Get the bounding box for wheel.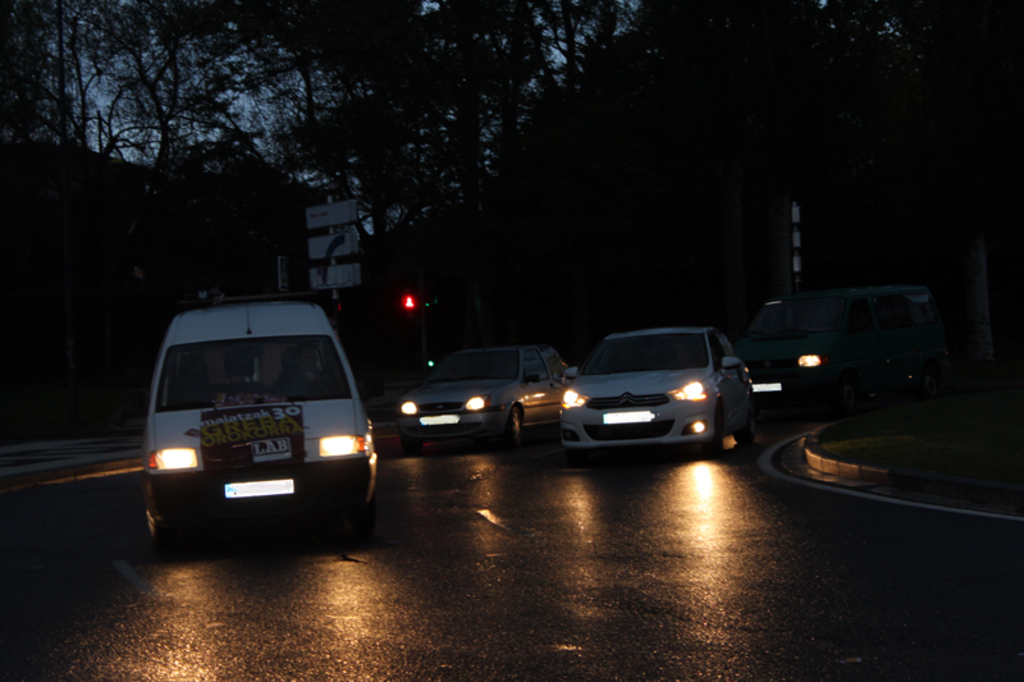
bbox=[146, 499, 180, 539].
